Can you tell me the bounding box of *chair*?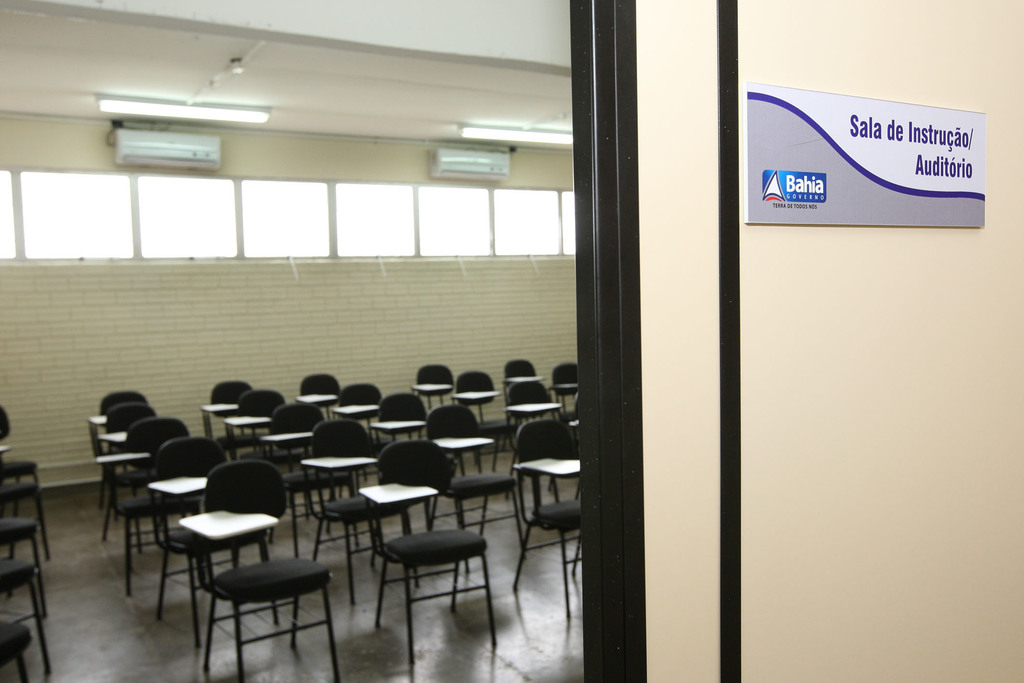
bbox=(105, 415, 191, 530).
